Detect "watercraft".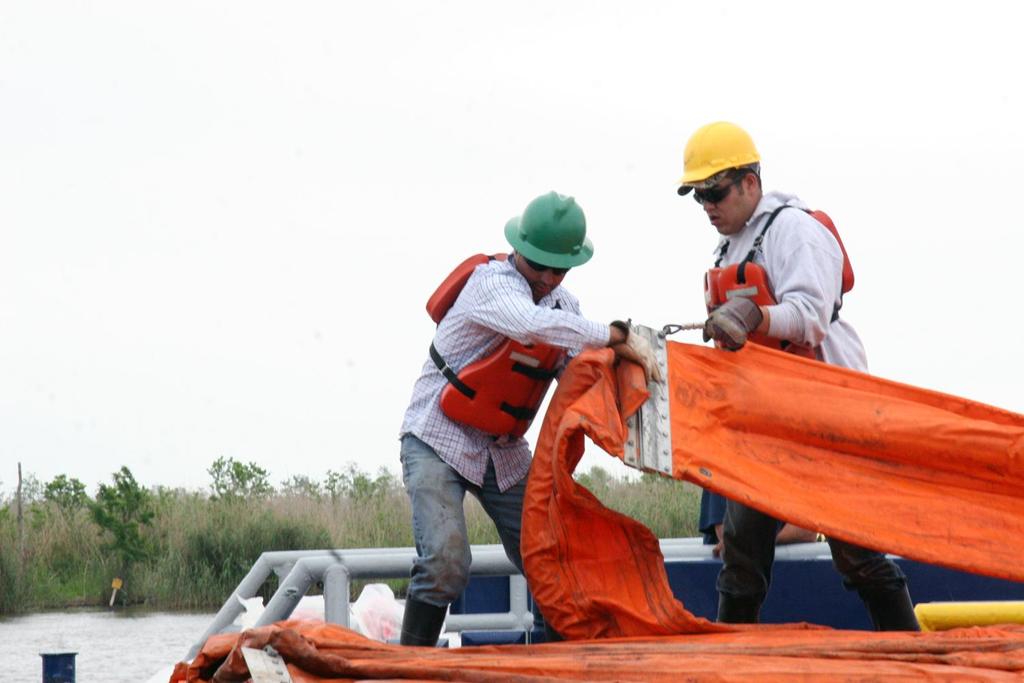
Detected at <box>147,531,1023,682</box>.
